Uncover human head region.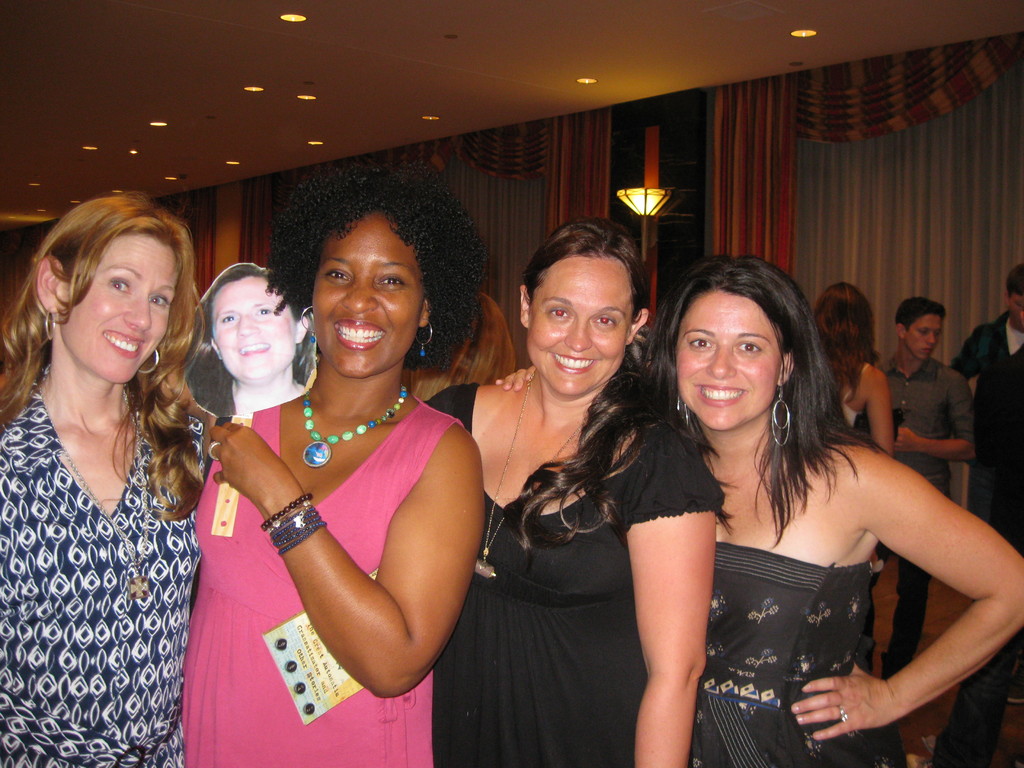
Uncovered: BBox(195, 260, 313, 383).
